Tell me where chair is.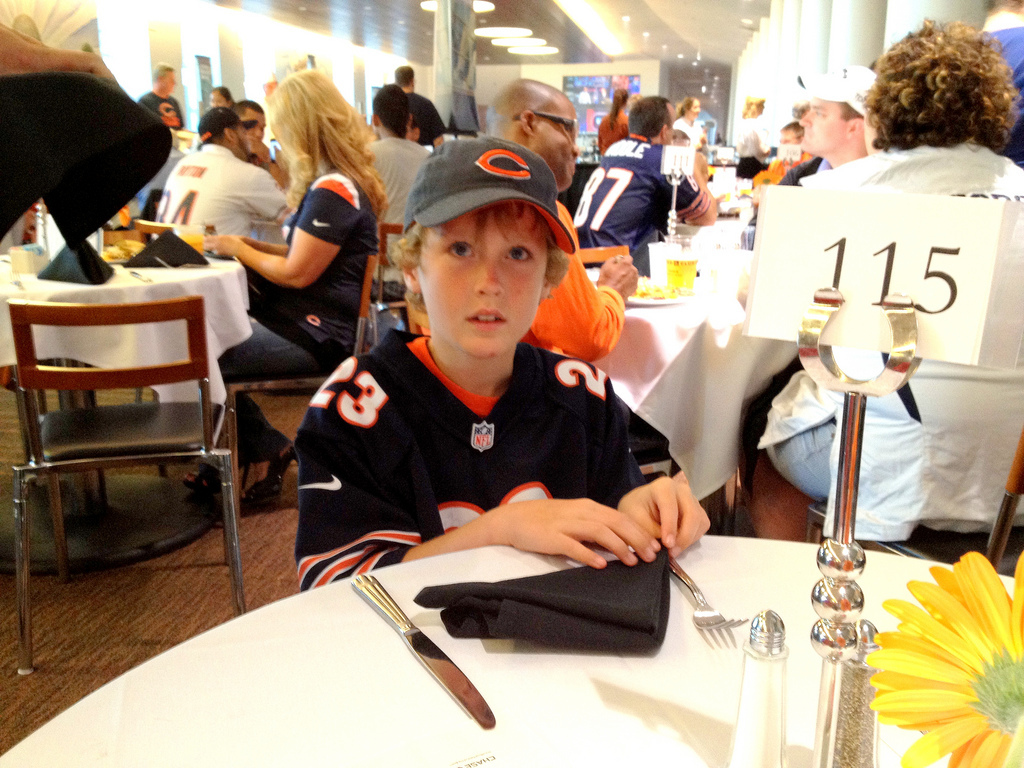
chair is at rect(217, 258, 377, 528).
